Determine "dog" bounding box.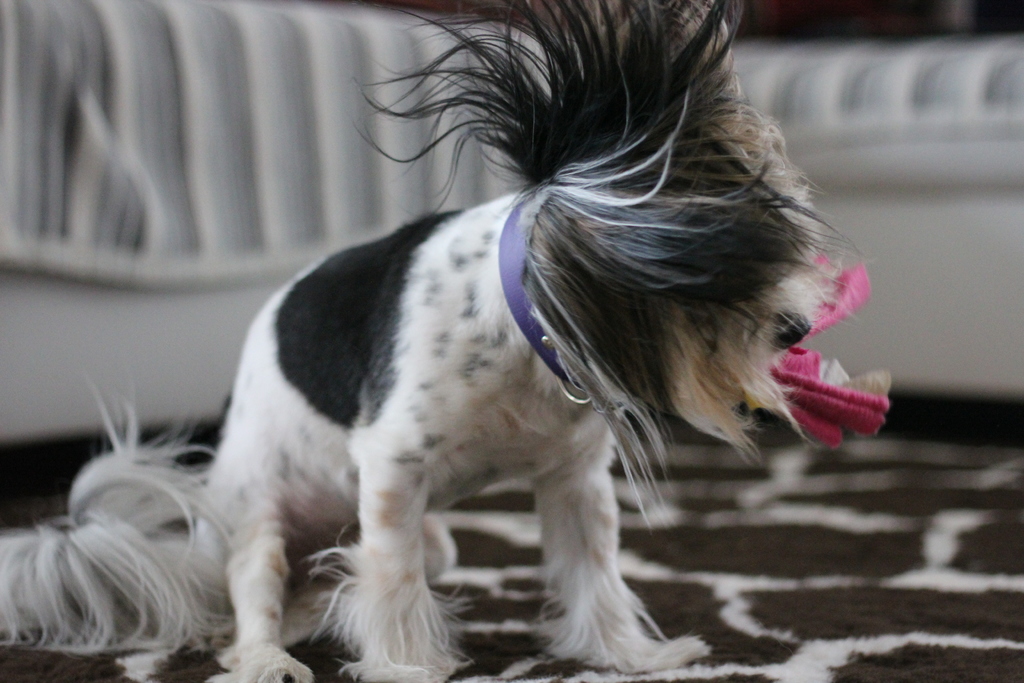
Determined: crop(0, 0, 874, 682).
